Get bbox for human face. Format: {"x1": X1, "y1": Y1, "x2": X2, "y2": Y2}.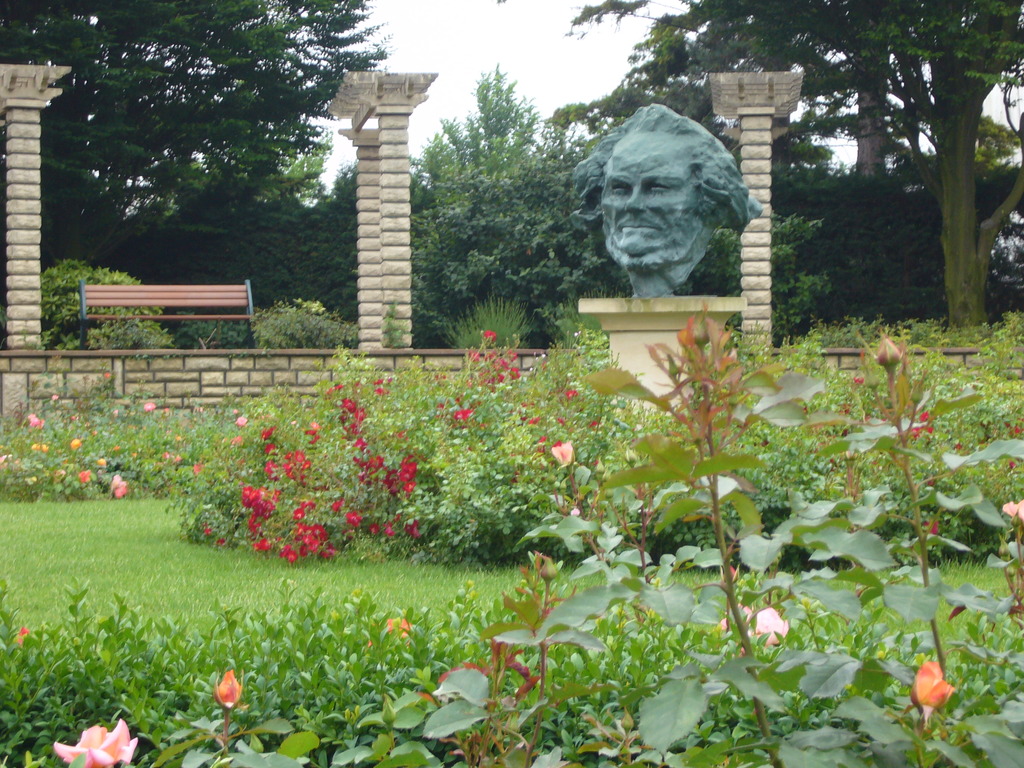
{"x1": 597, "y1": 130, "x2": 700, "y2": 254}.
